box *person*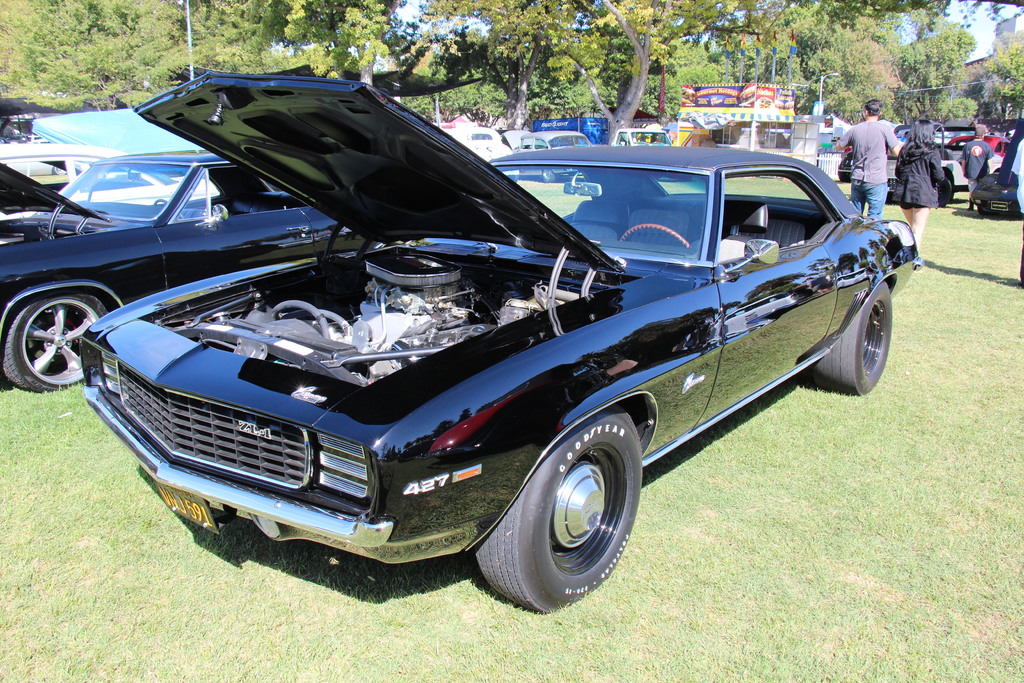
detection(896, 114, 947, 267)
